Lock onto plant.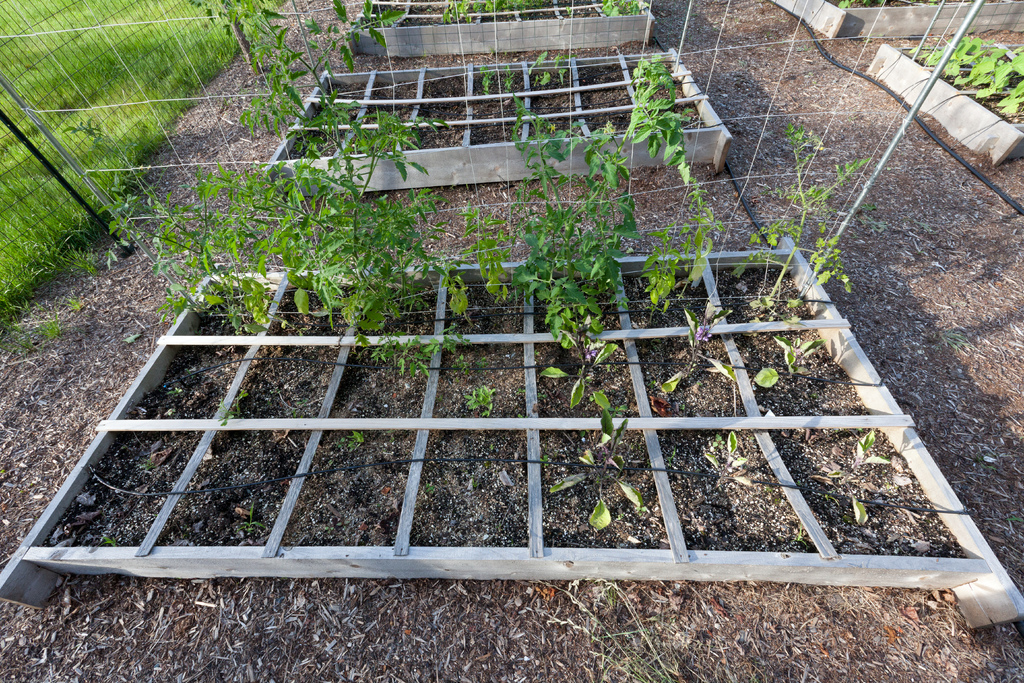
Locked: [599,0,637,15].
